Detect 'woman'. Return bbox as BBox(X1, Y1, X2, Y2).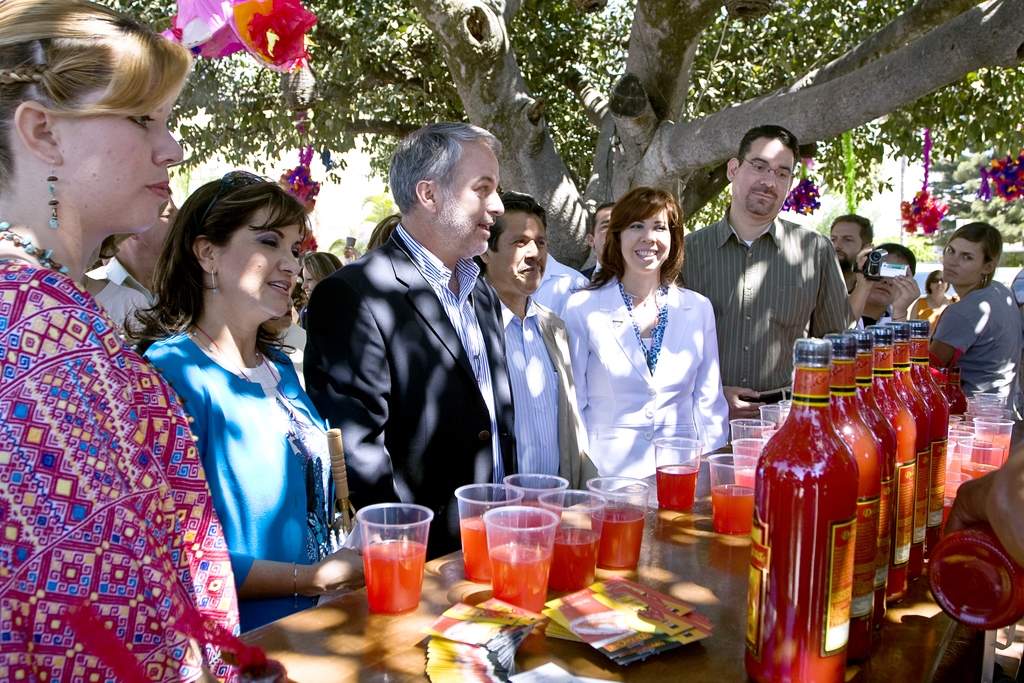
BBox(294, 251, 344, 332).
